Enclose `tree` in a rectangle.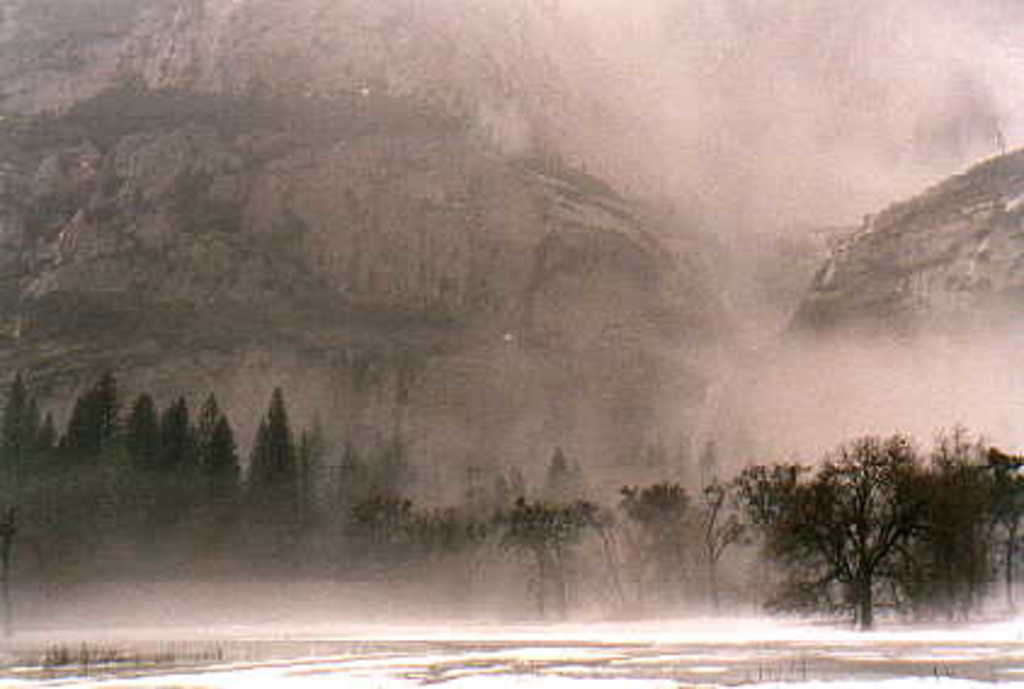
0/376/29/446.
